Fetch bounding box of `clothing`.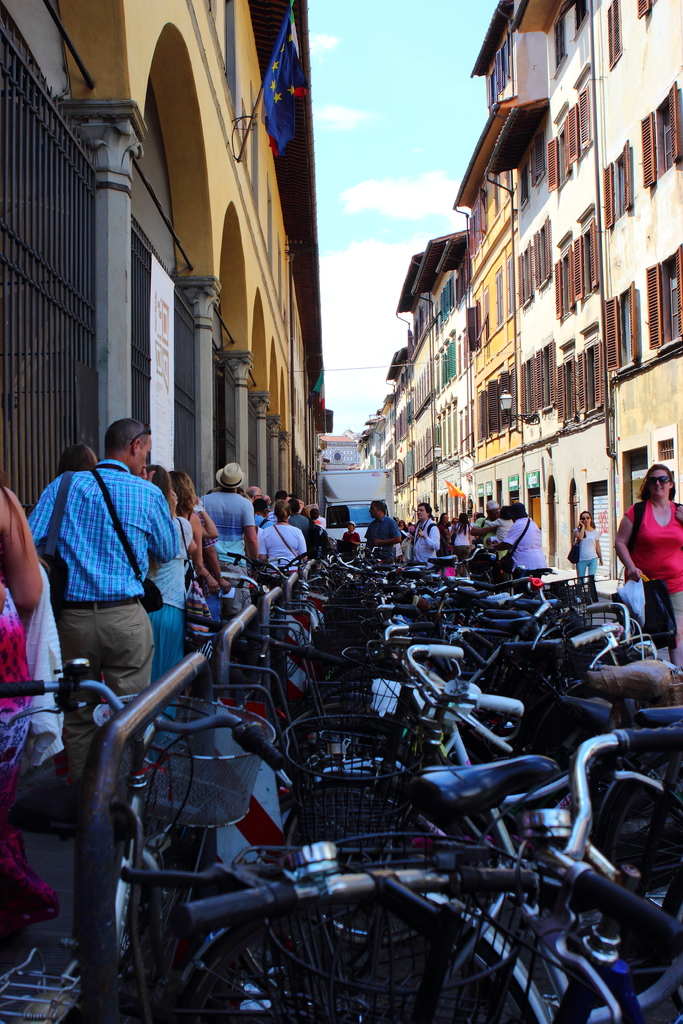
Bbox: 13,557,72,780.
